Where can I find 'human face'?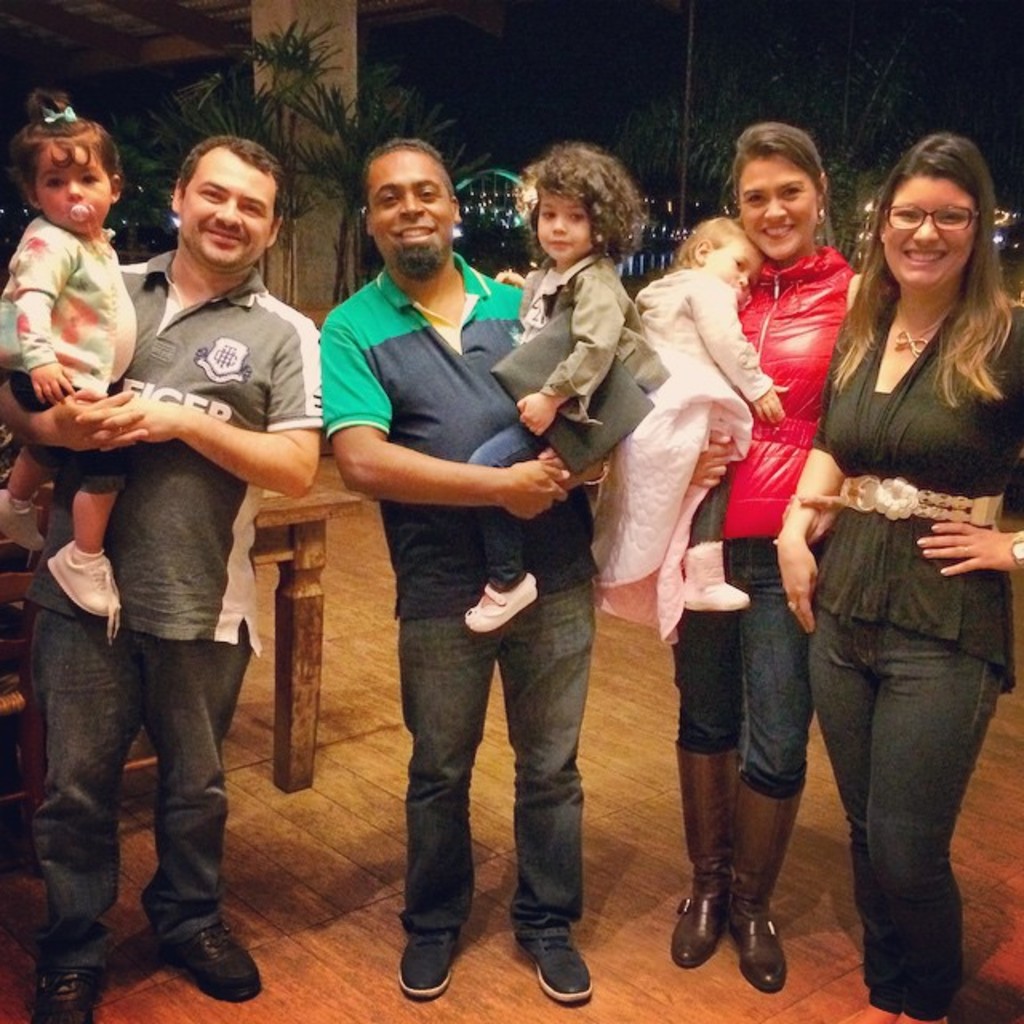
You can find it at 374:146:450:278.
